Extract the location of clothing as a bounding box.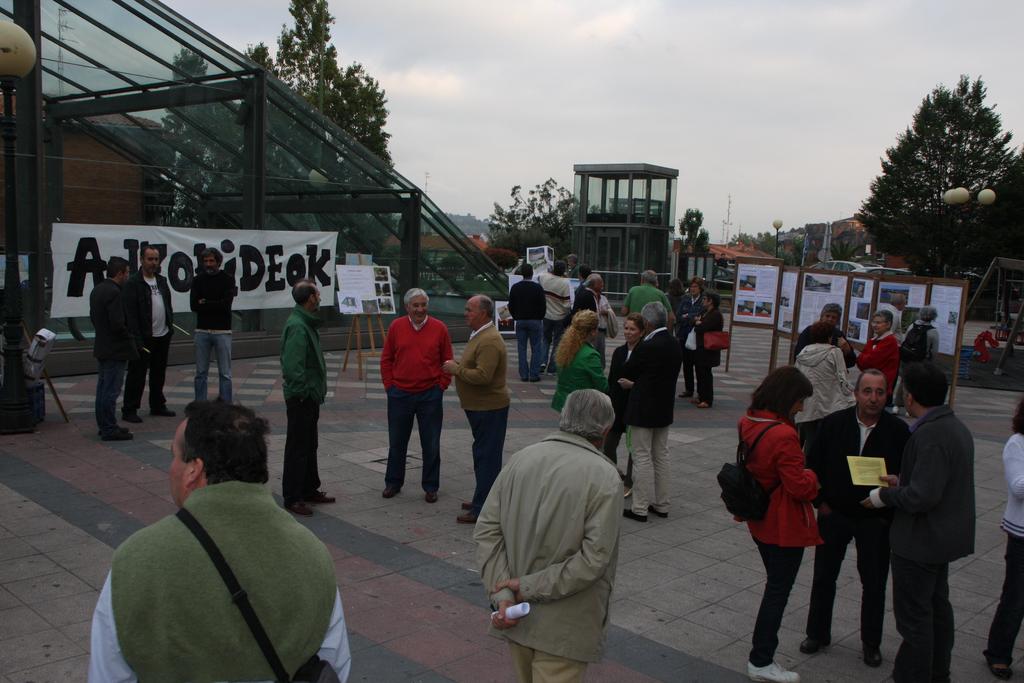
189/267/237/404.
